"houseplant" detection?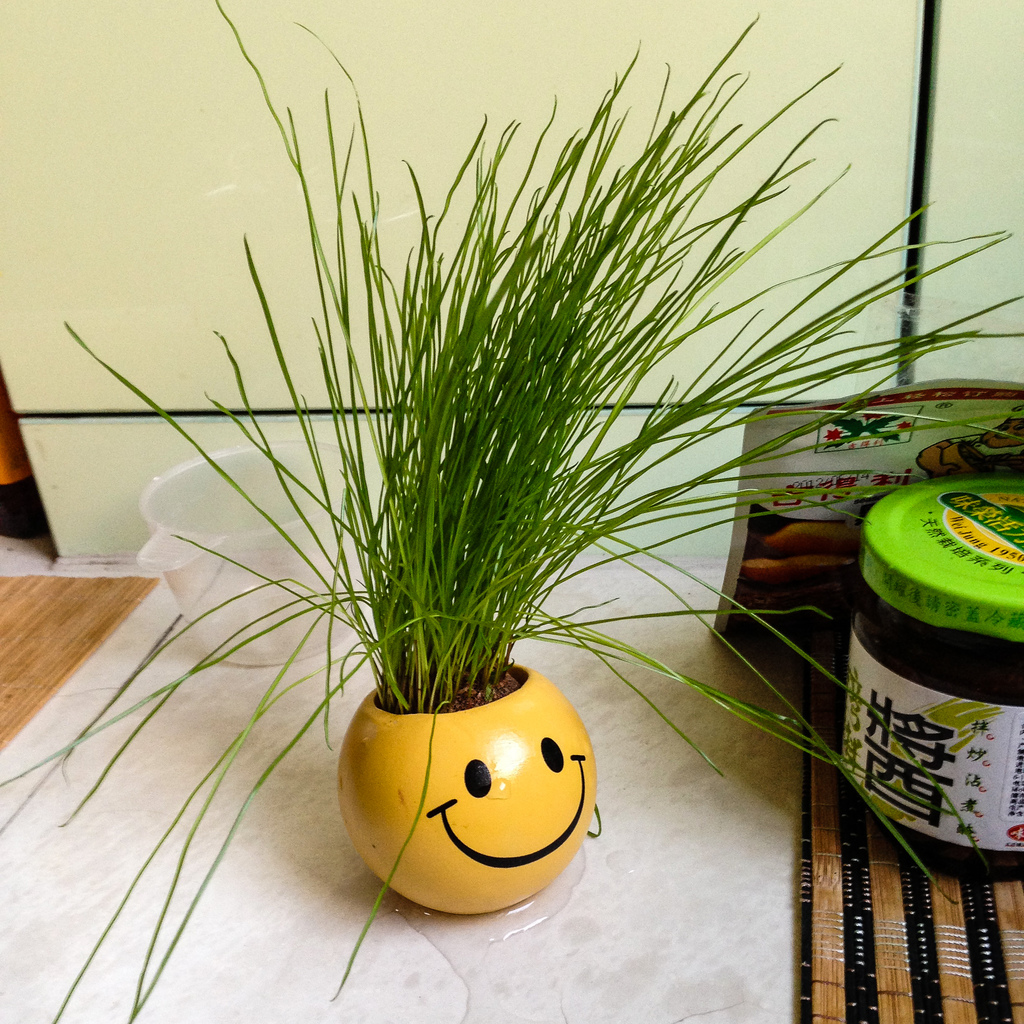
<box>0,0,996,1023</box>
